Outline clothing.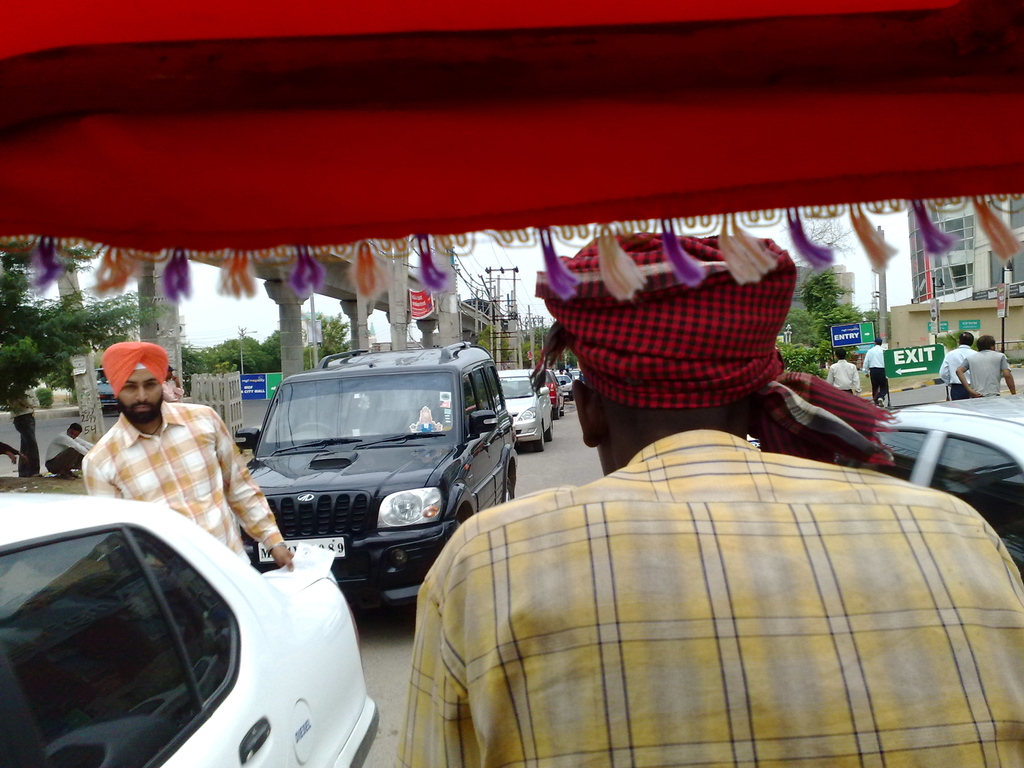
Outline: box=[819, 356, 860, 391].
